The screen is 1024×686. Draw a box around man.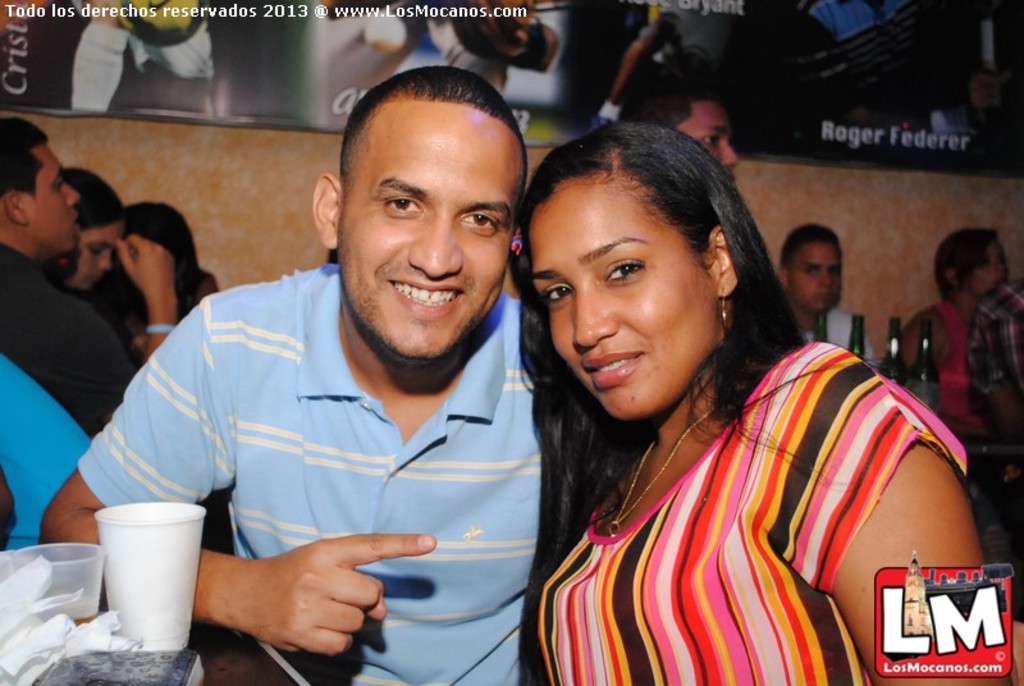
Rect(777, 220, 879, 375).
